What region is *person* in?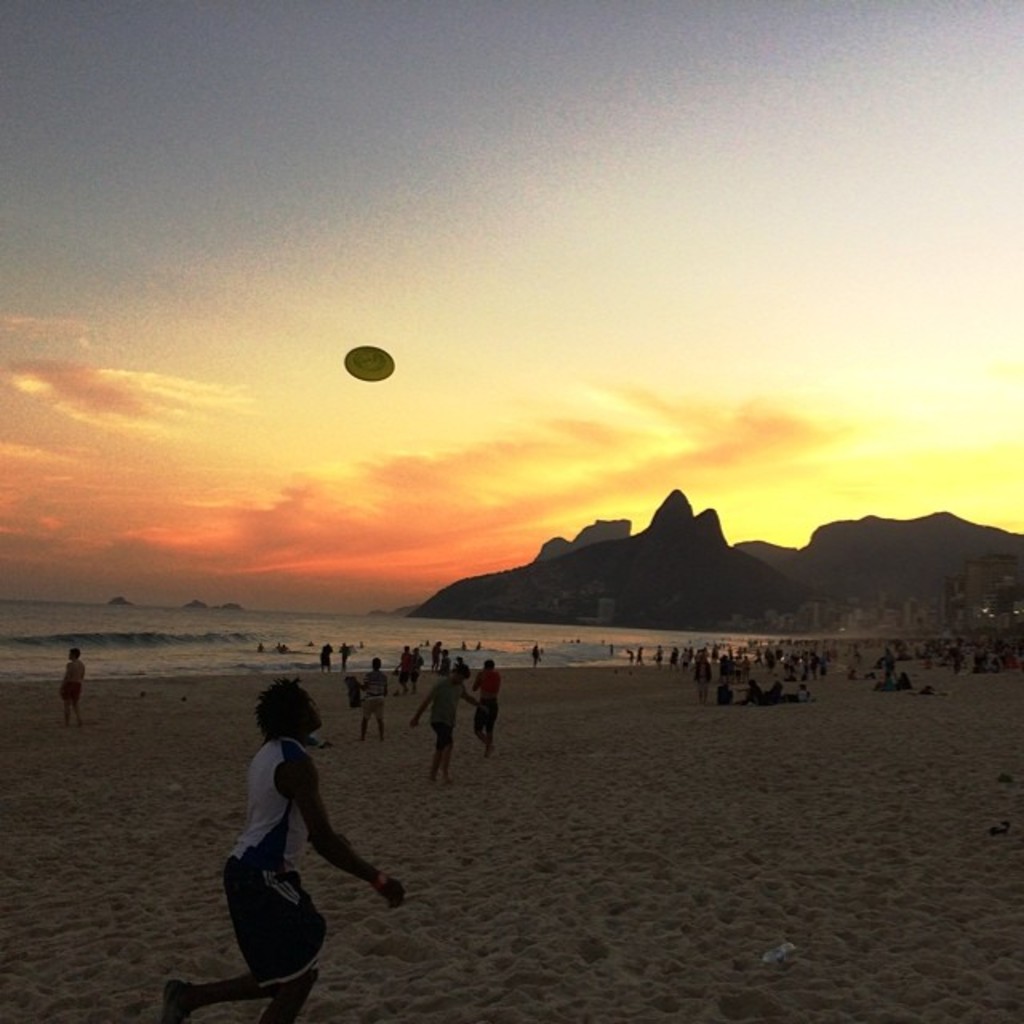
{"x1": 54, "y1": 640, "x2": 90, "y2": 733}.
